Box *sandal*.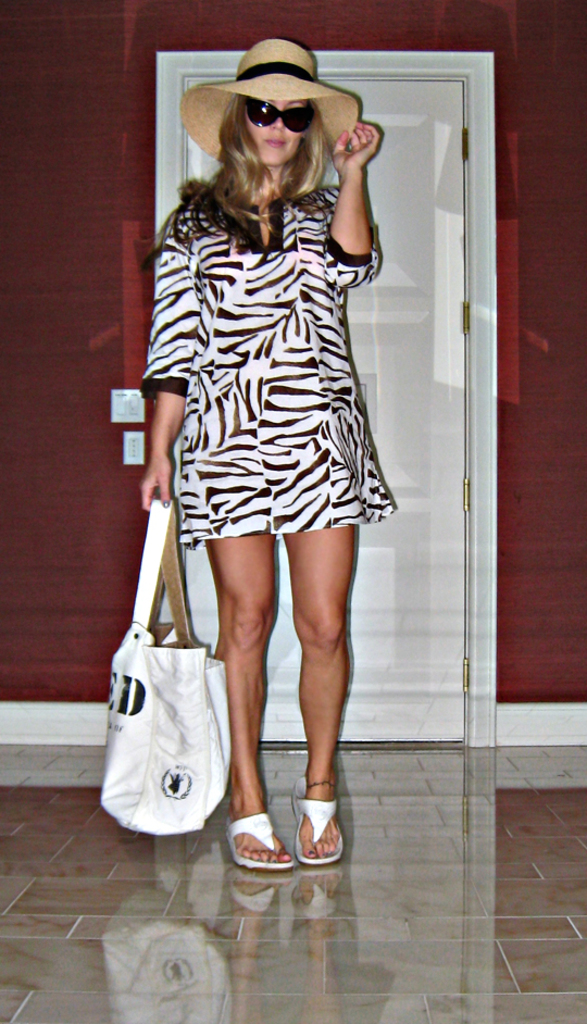
(296,770,344,862).
